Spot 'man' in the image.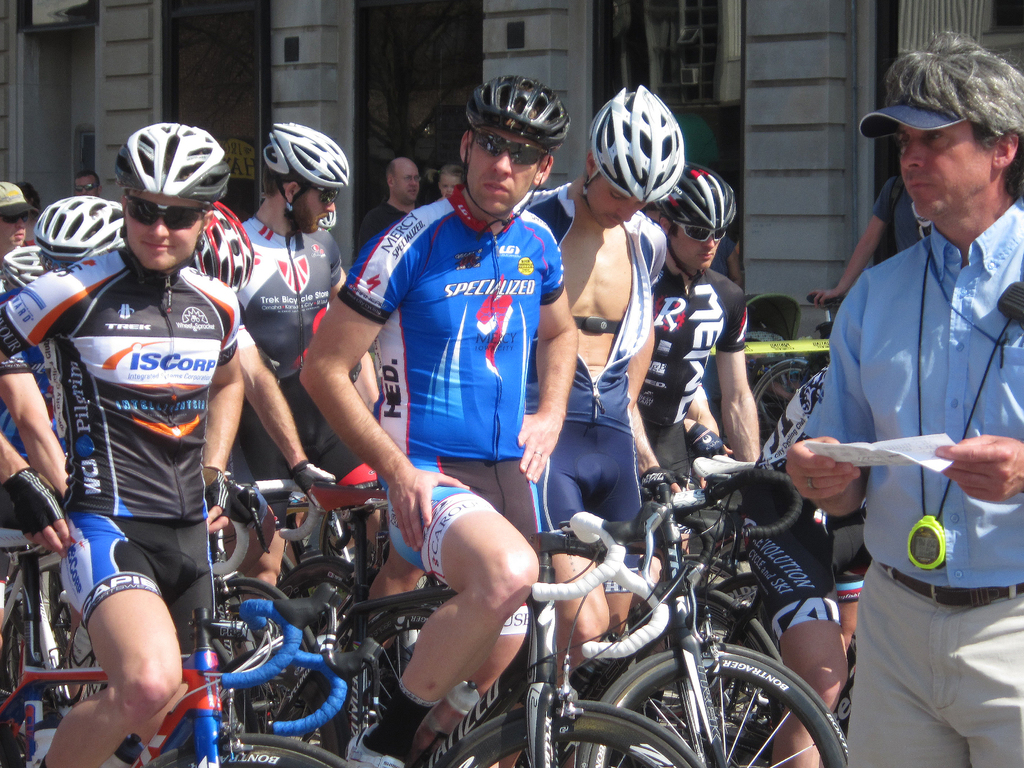
'man' found at [x1=0, y1=120, x2=252, y2=767].
